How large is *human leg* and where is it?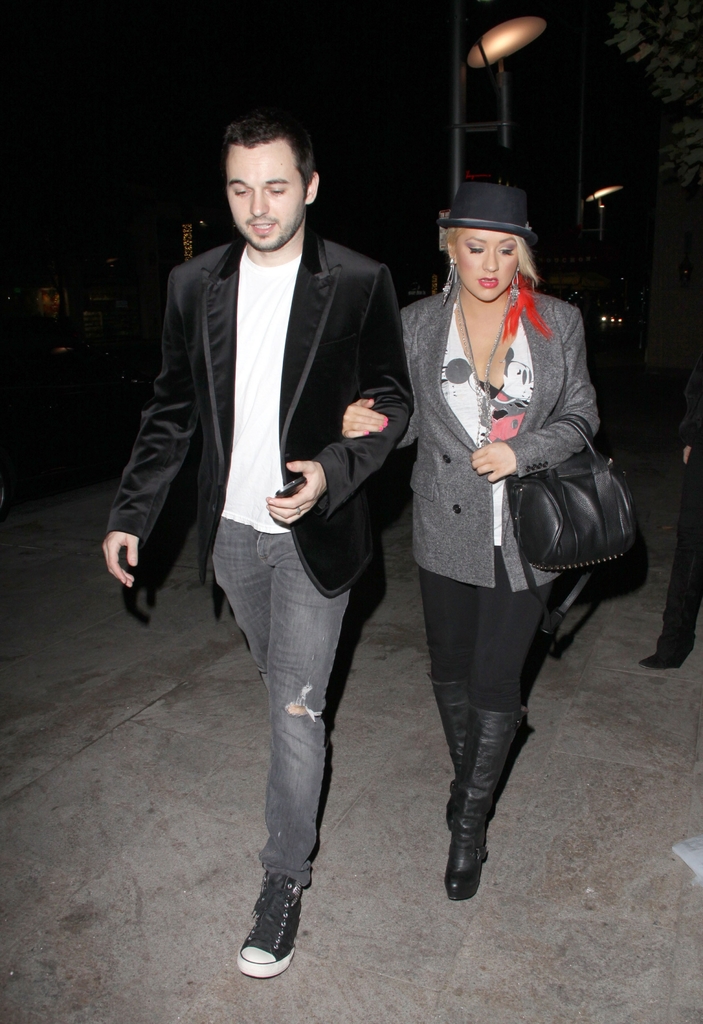
Bounding box: 253/526/352/982.
